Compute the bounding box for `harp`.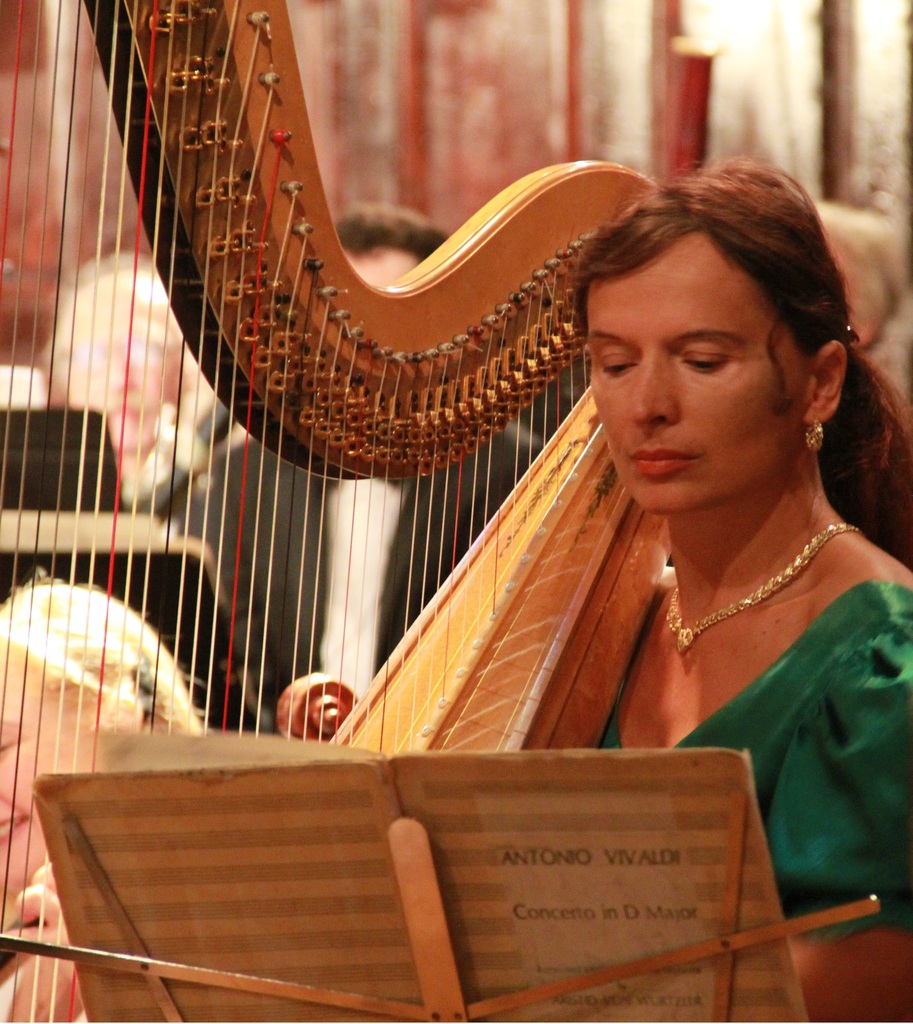
l=0, t=0, r=668, b=1023.
